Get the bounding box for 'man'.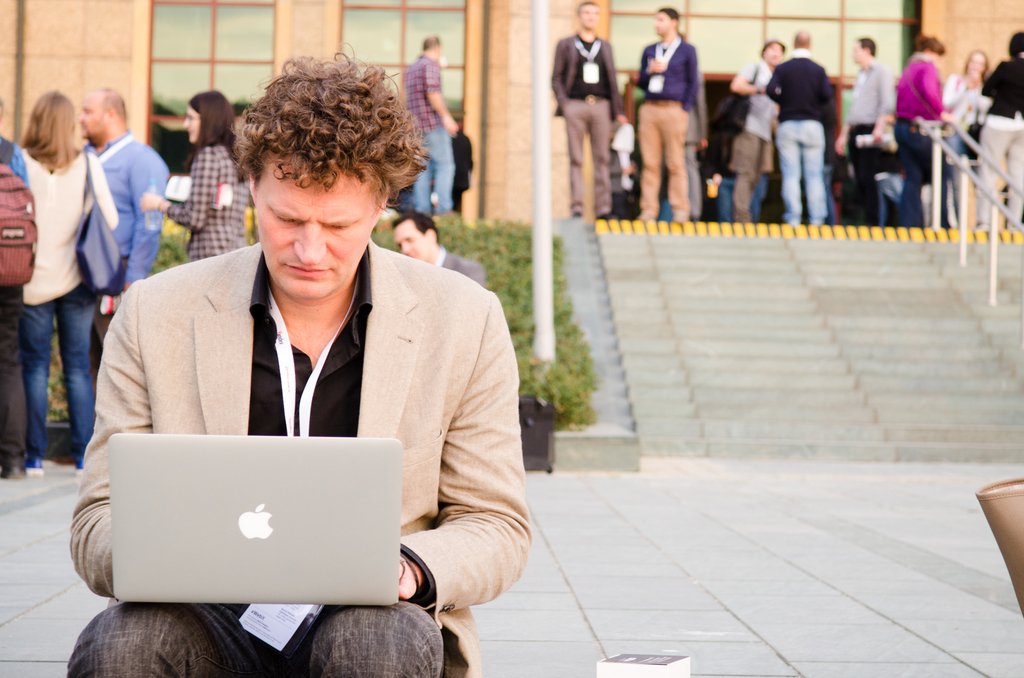
[left=732, top=38, right=788, bottom=218].
